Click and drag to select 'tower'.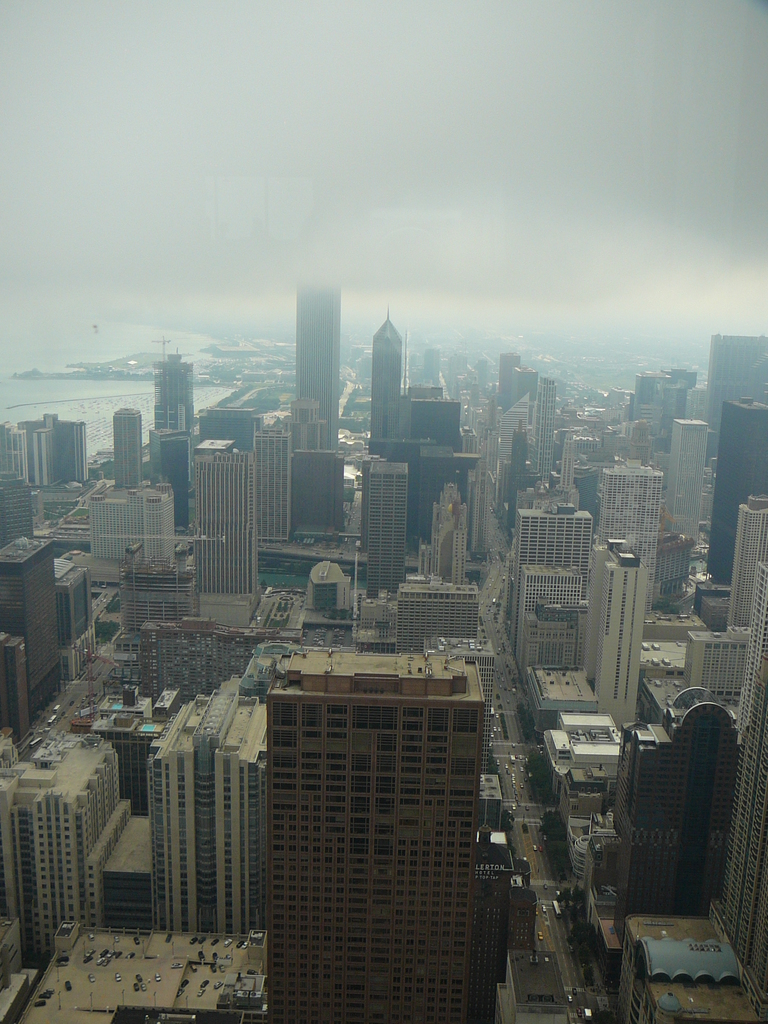
Selection: rect(95, 472, 183, 575).
